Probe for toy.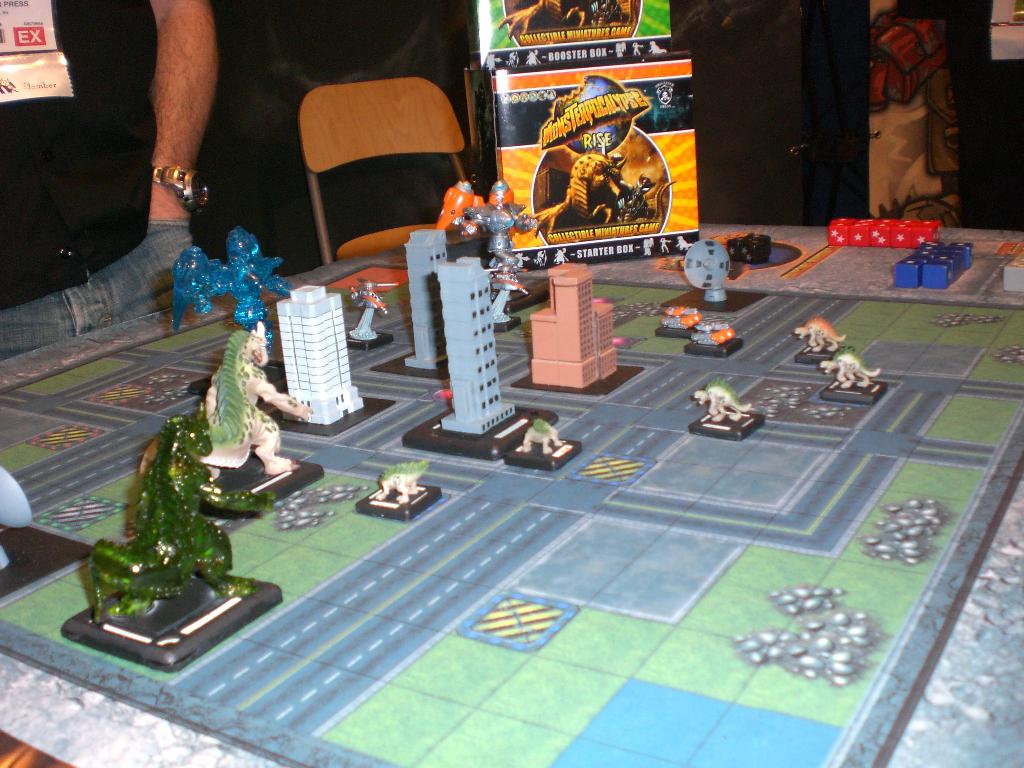
Probe result: 689/320/735/347.
